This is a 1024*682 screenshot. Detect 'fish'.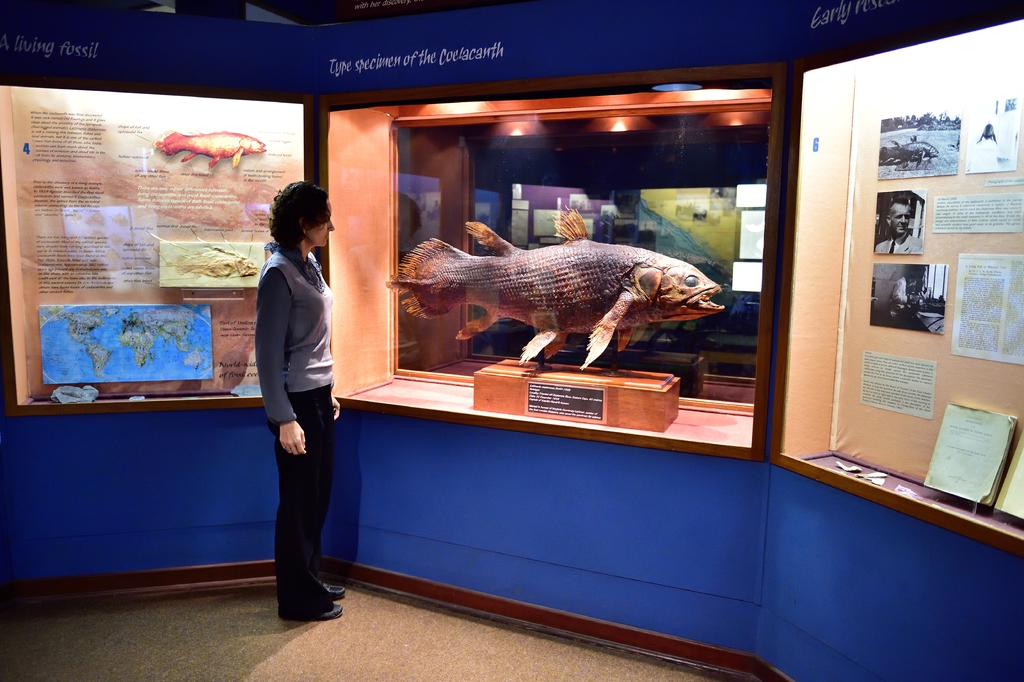
box=[385, 208, 728, 370].
